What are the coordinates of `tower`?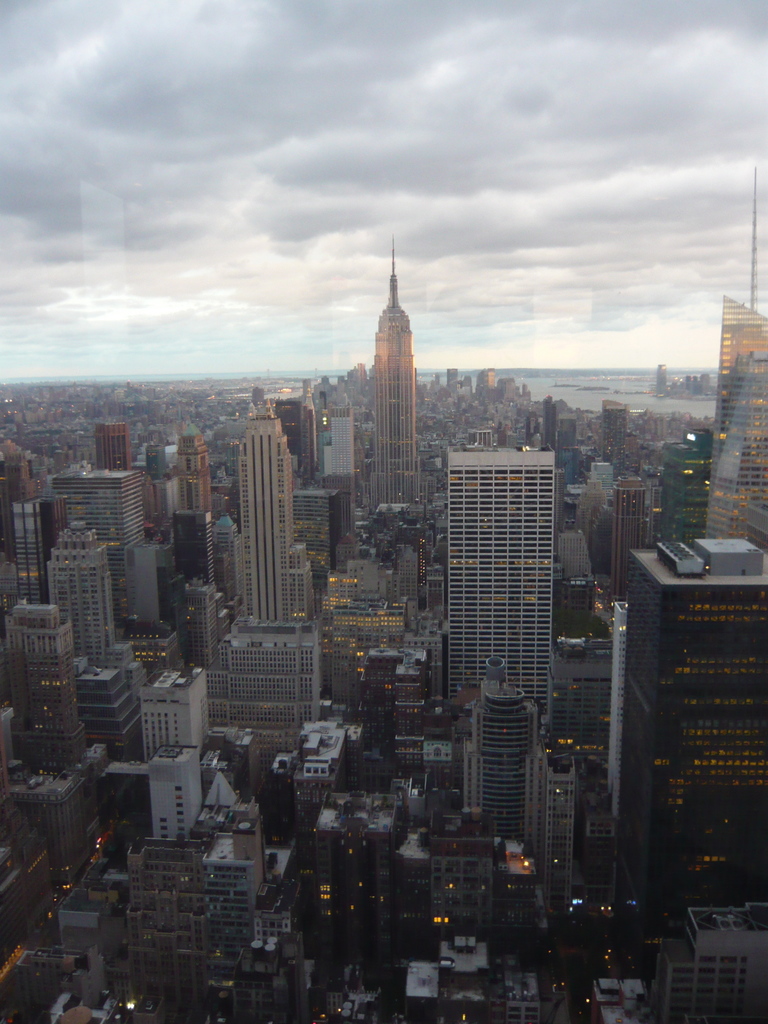
<bbox>97, 414, 140, 476</bbox>.
